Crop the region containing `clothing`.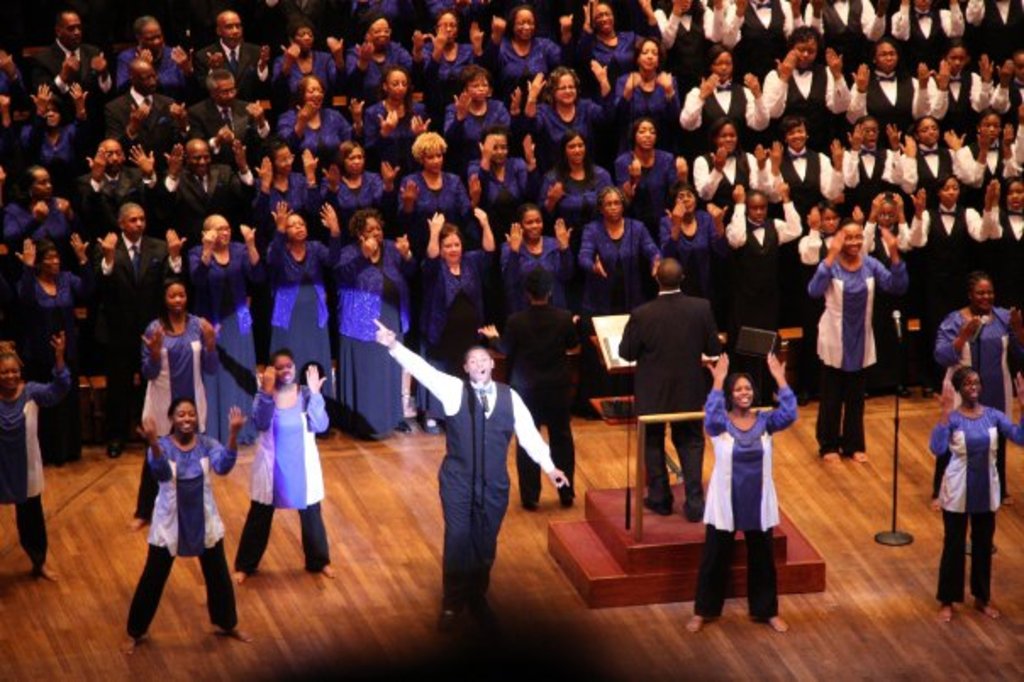
Crop region: 987/197/1022/377.
